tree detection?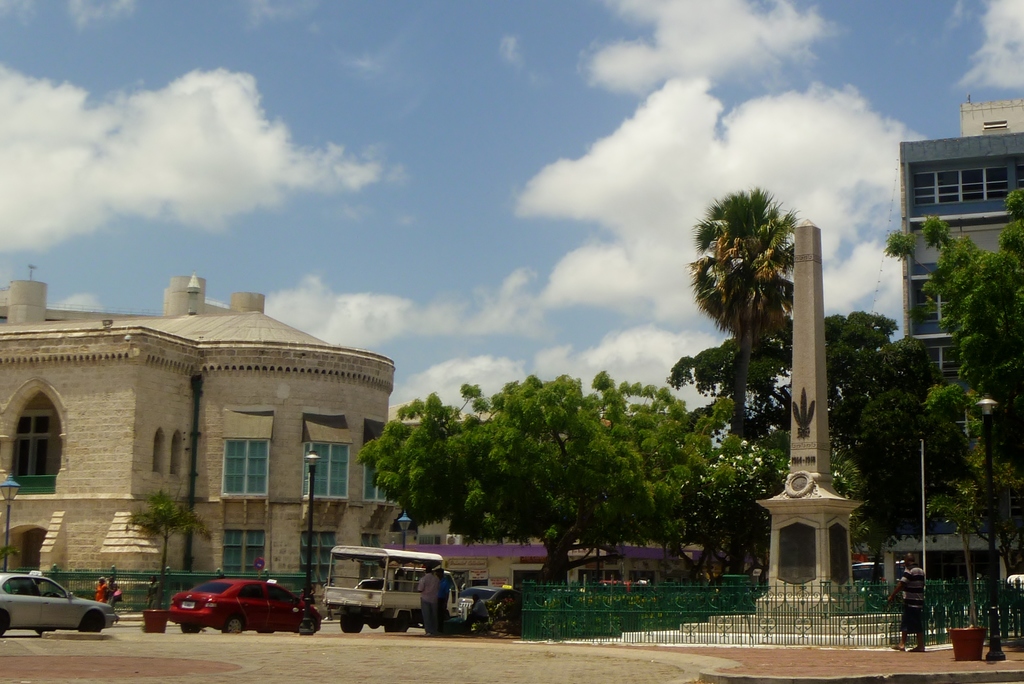
bbox(881, 187, 1023, 631)
